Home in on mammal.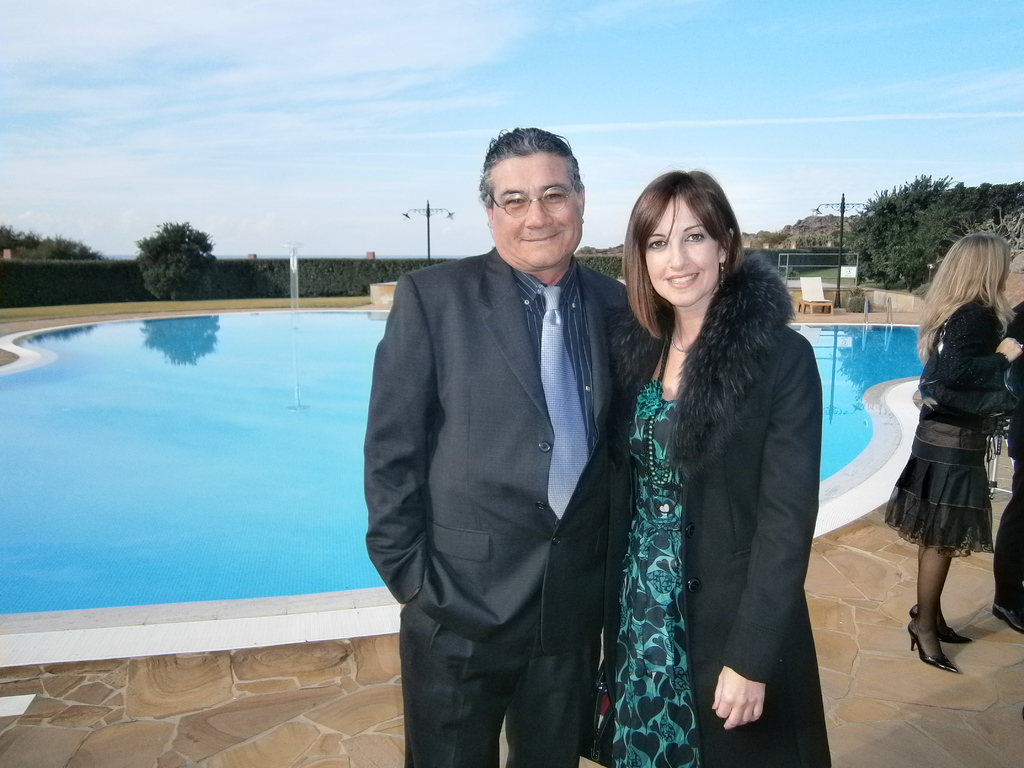
Homed in at rect(881, 236, 1023, 672).
